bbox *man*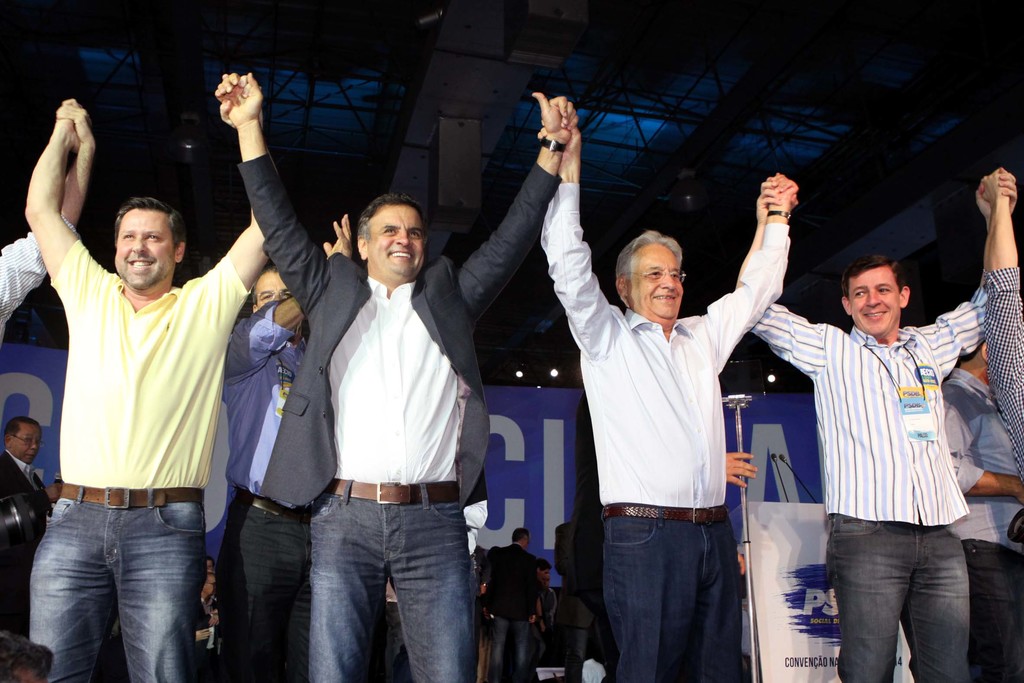
bbox=(225, 216, 356, 682)
